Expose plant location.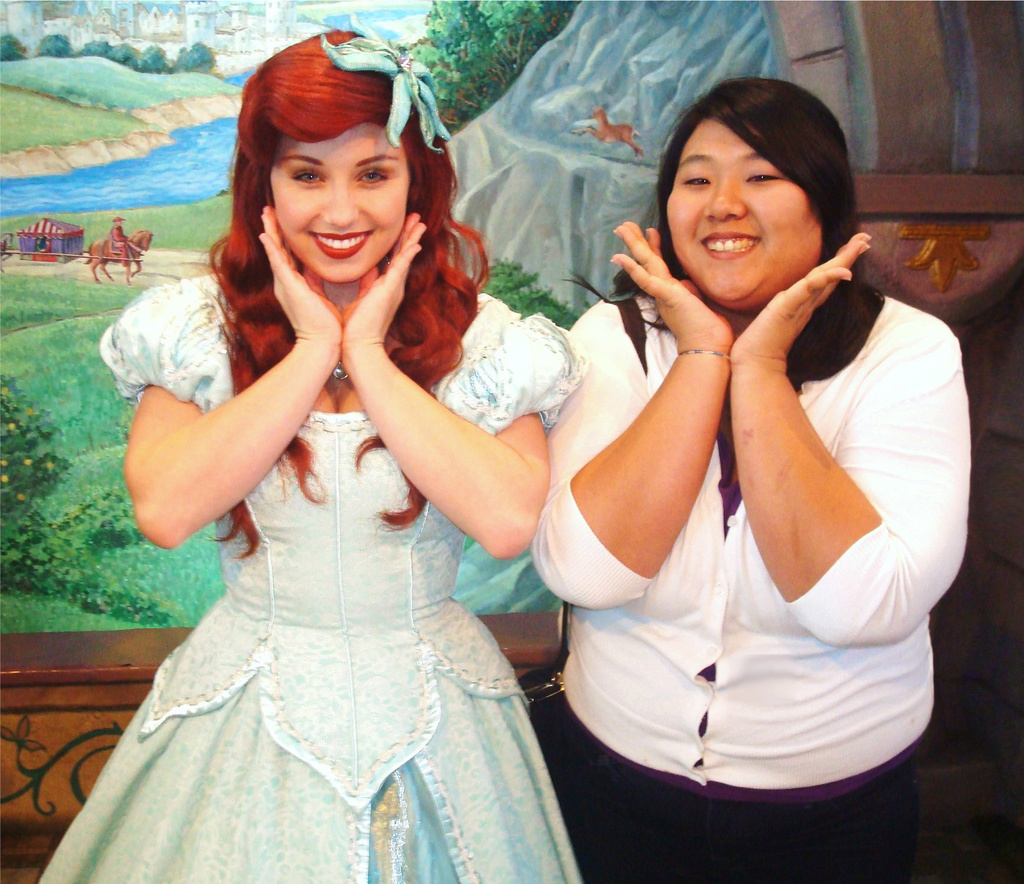
Exposed at bbox=(0, 378, 189, 633).
